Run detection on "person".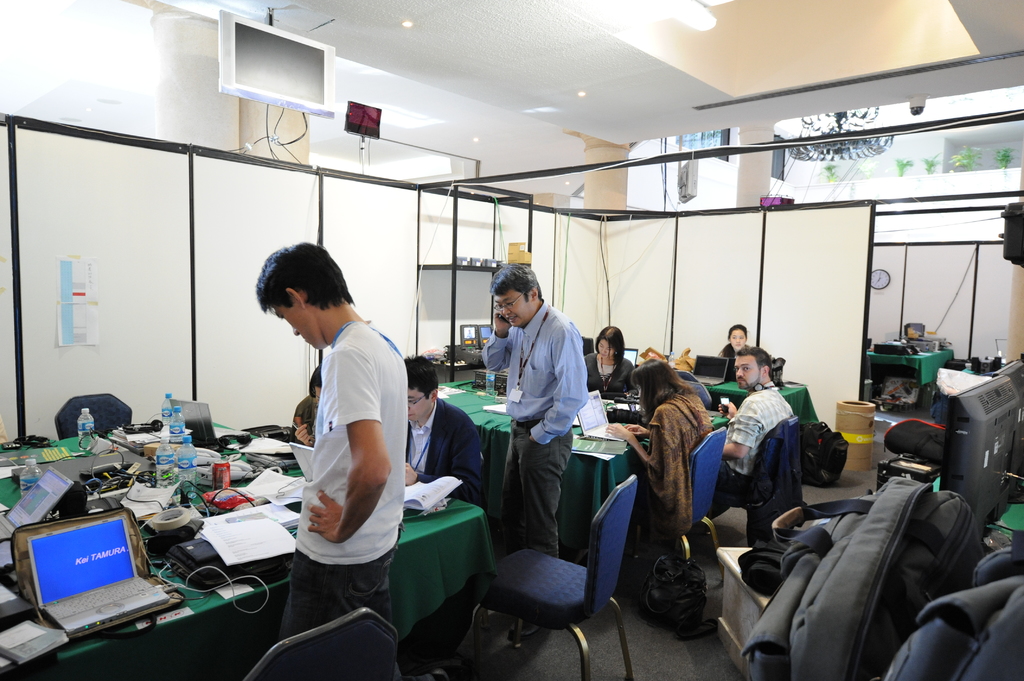
Result: bbox=(399, 352, 479, 501).
